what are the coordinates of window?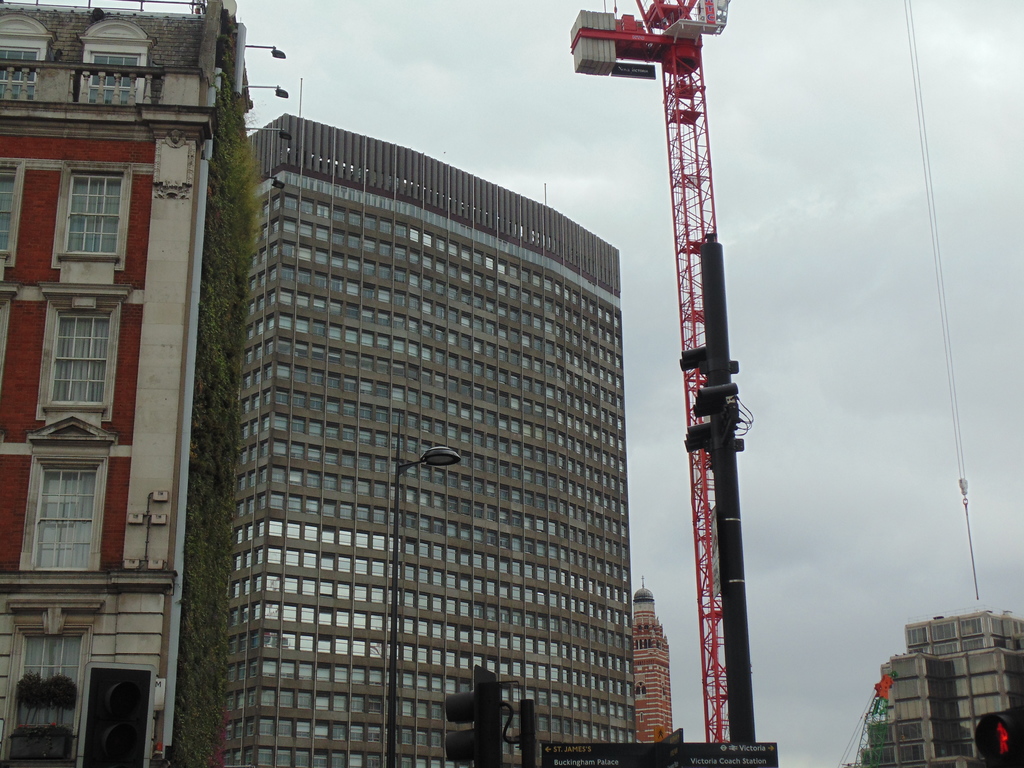
bbox=(260, 687, 278, 707).
